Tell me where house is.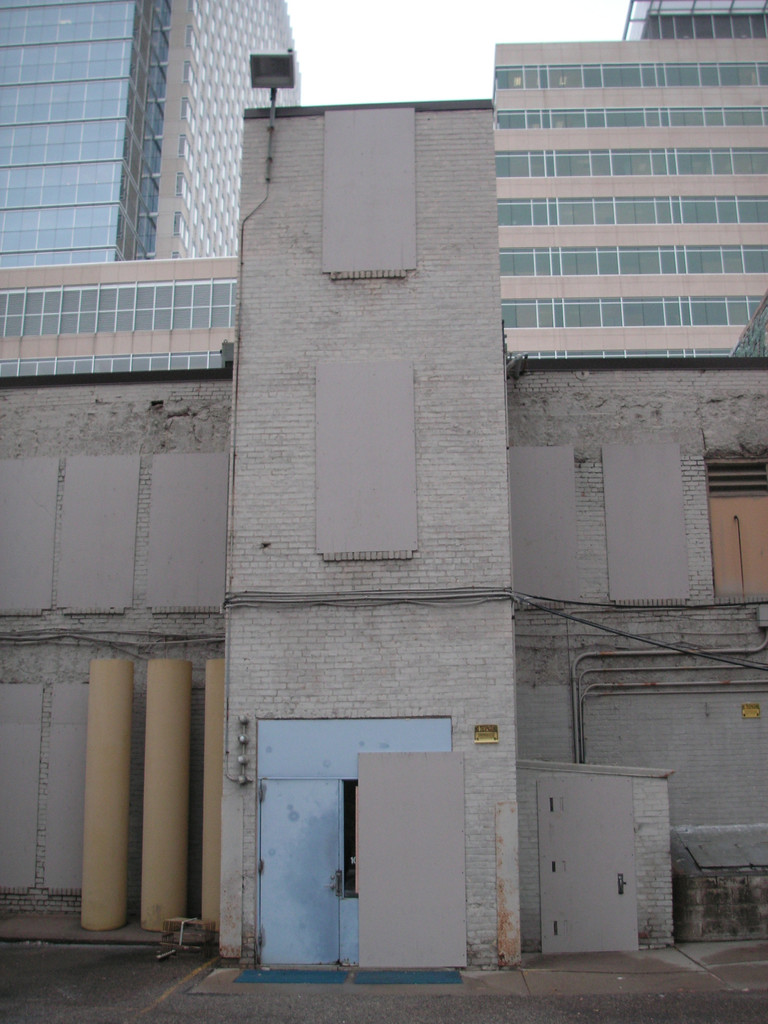
house is at detection(0, 0, 239, 383).
